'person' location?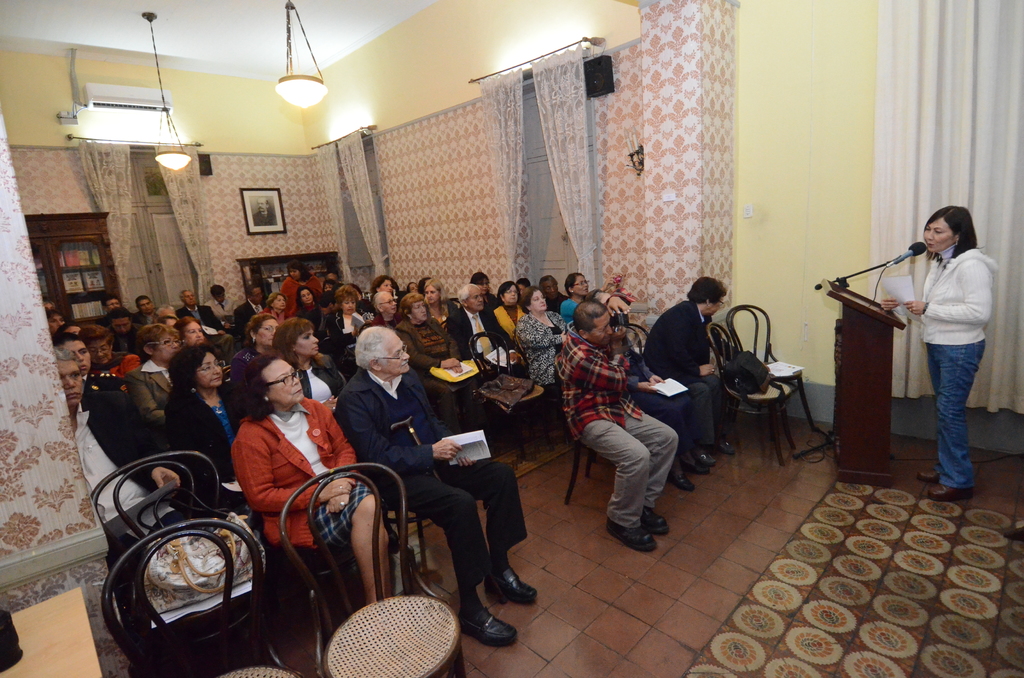
[left=556, top=271, right=632, bottom=336]
